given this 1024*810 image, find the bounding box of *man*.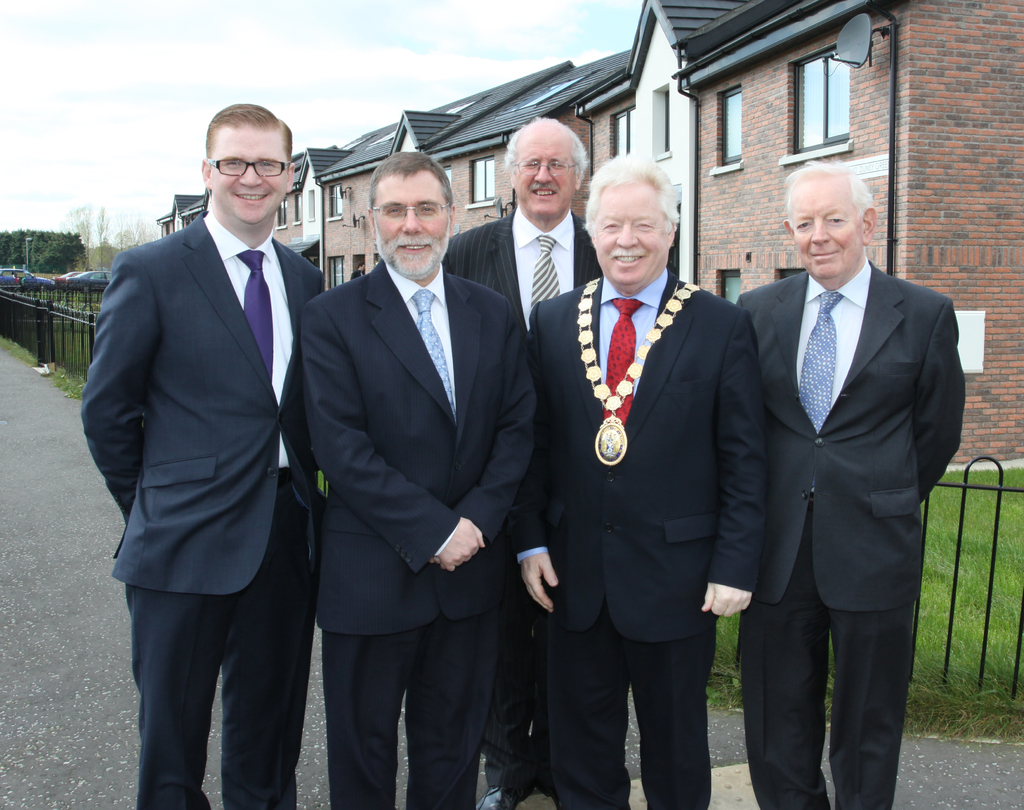
BBox(445, 108, 602, 809).
